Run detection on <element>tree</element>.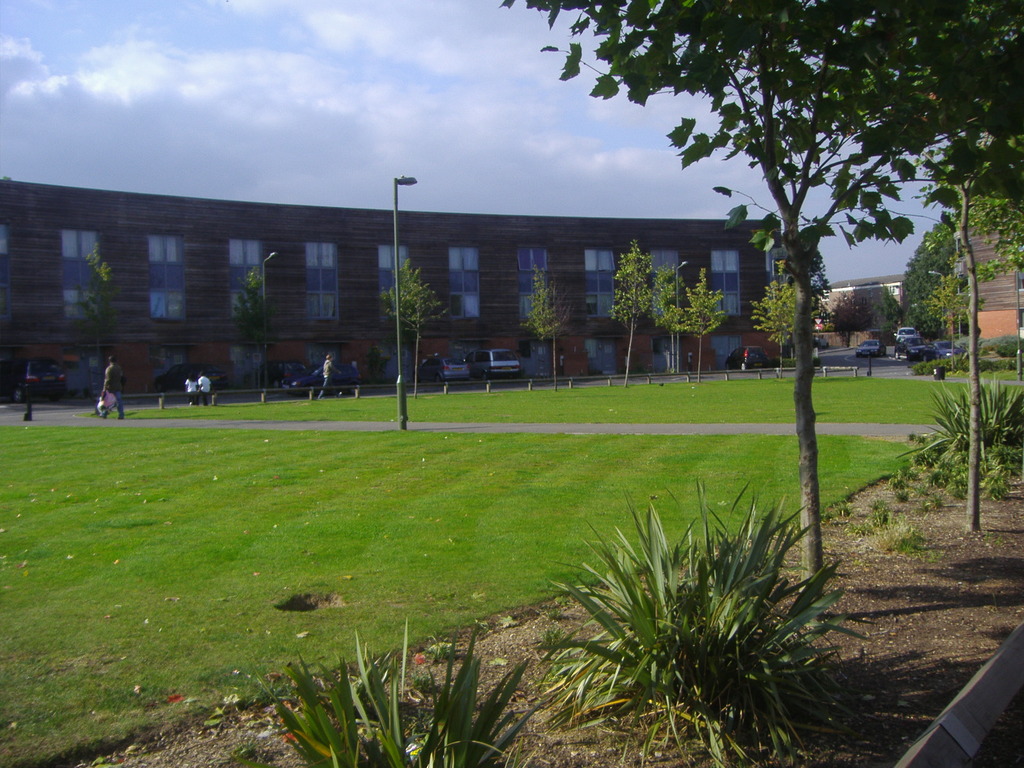
Result: (228,263,276,390).
